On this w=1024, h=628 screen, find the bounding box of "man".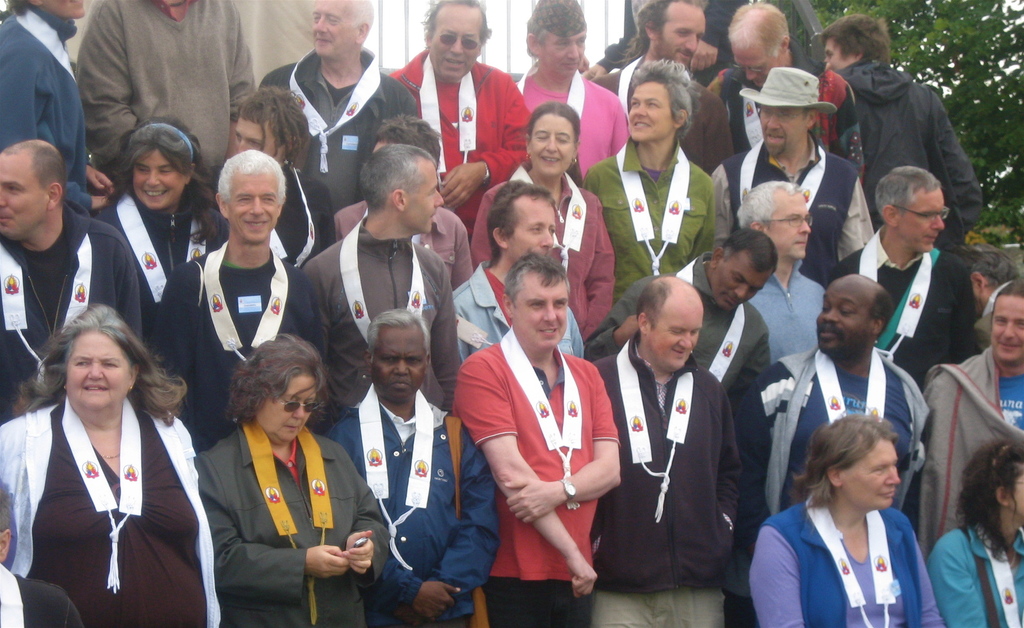
Bounding box: <bbox>904, 281, 1023, 570</bbox>.
